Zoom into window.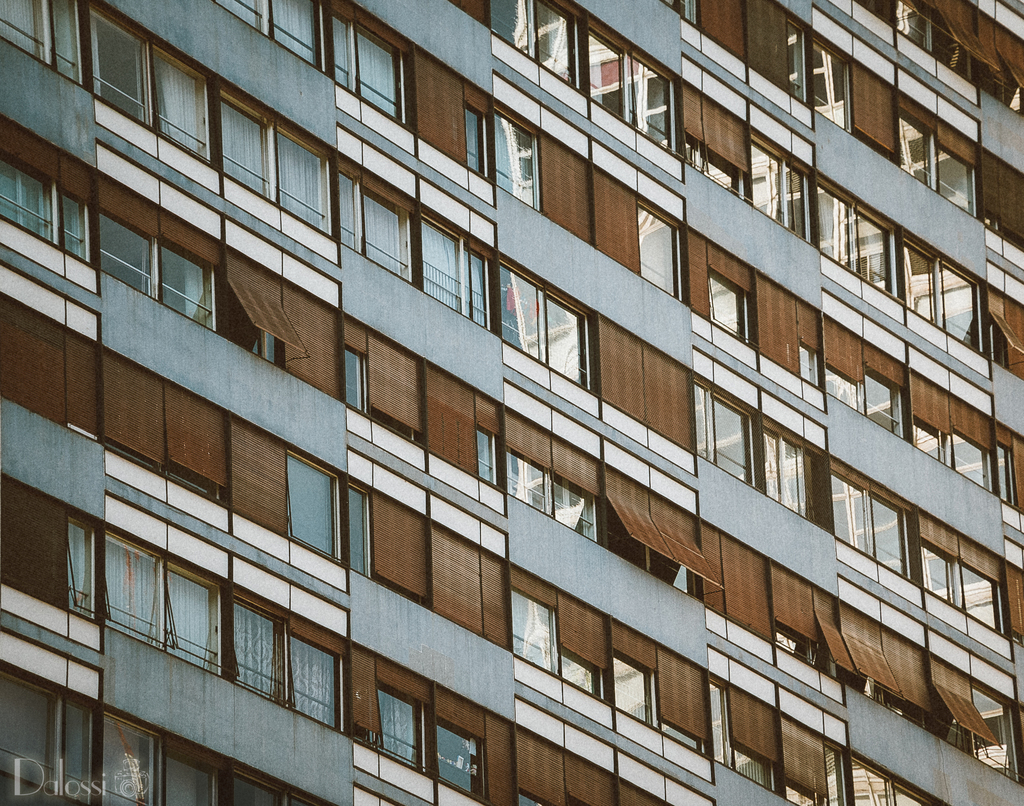
Zoom target: Rect(909, 366, 1000, 492).
